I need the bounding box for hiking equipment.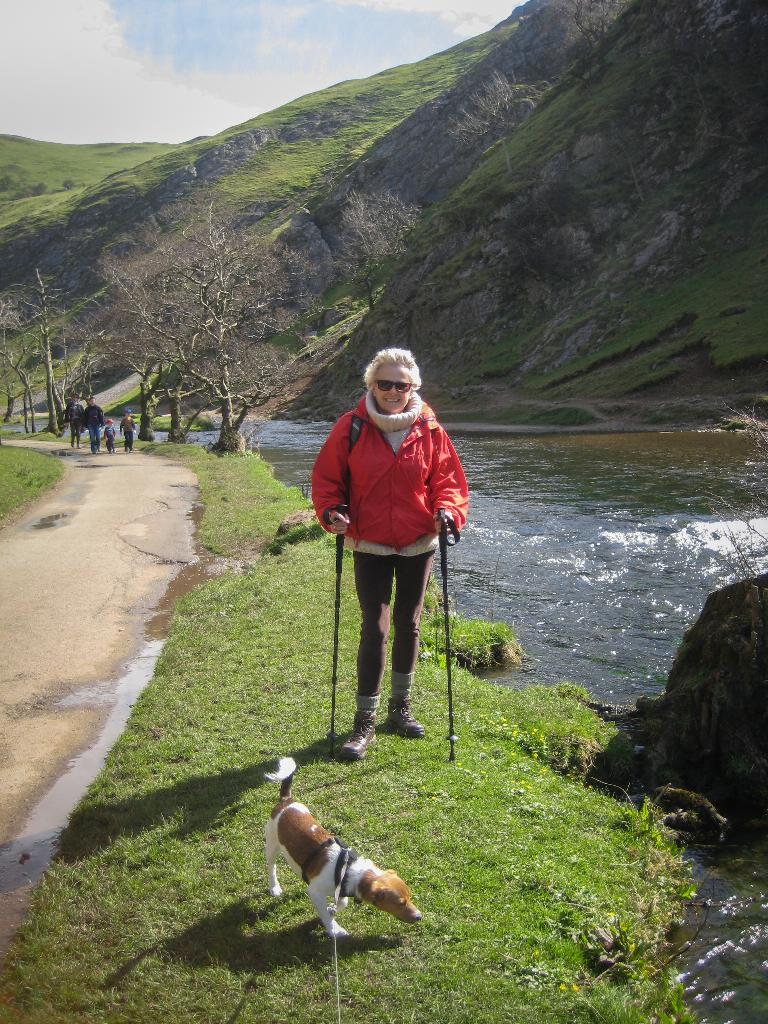
Here it is: 443,509,460,756.
